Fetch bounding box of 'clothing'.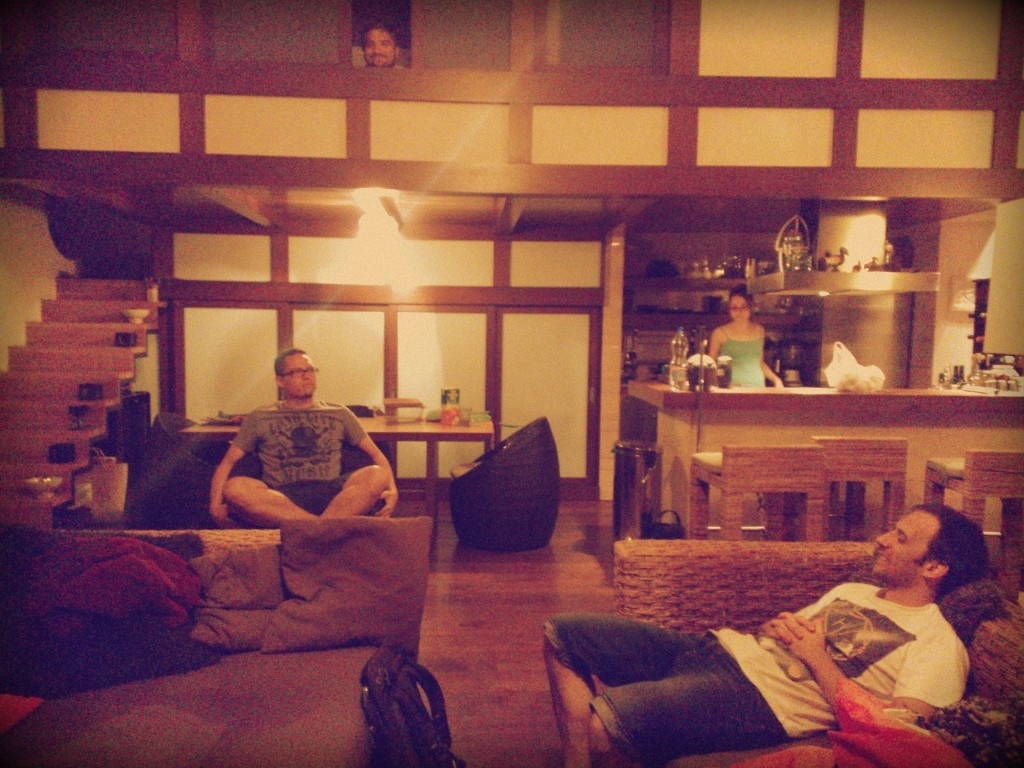
Bbox: 541,594,936,745.
